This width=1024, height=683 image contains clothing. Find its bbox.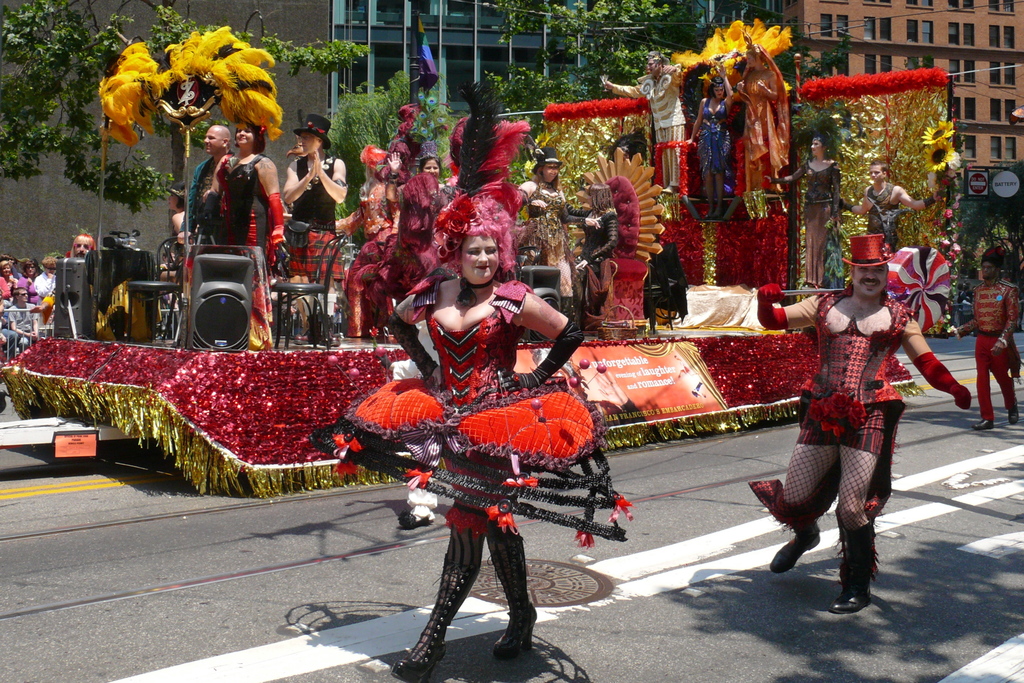
(x1=310, y1=274, x2=629, y2=541).
